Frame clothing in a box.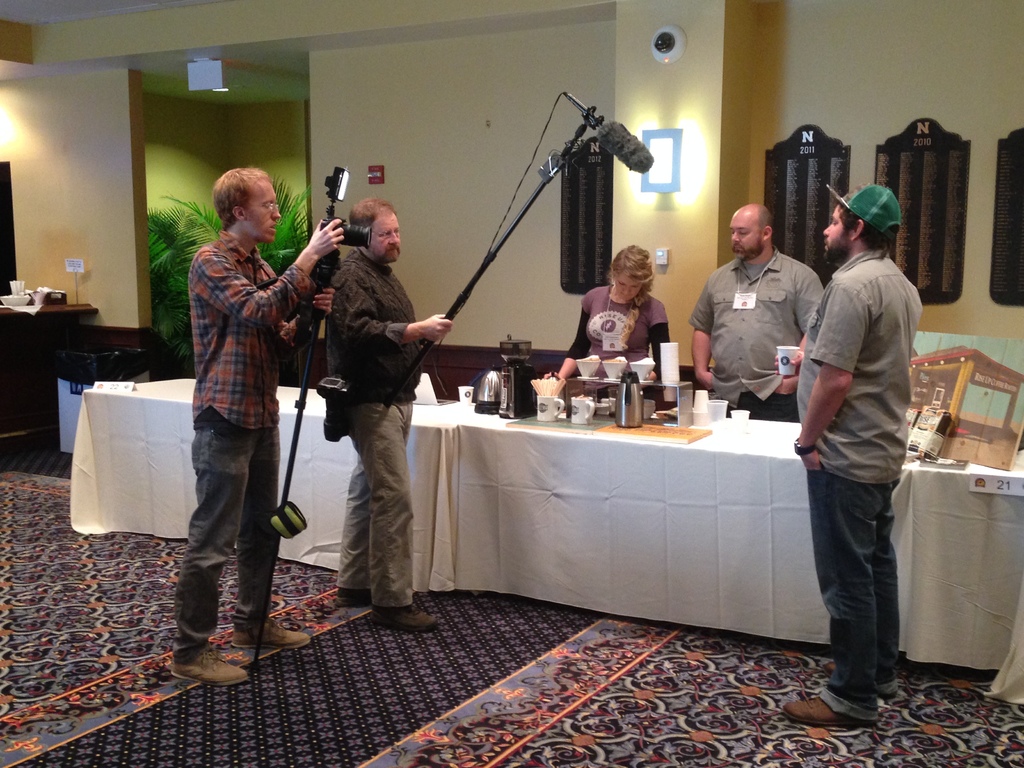
[x1=328, y1=245, x2=419, y2=611].
